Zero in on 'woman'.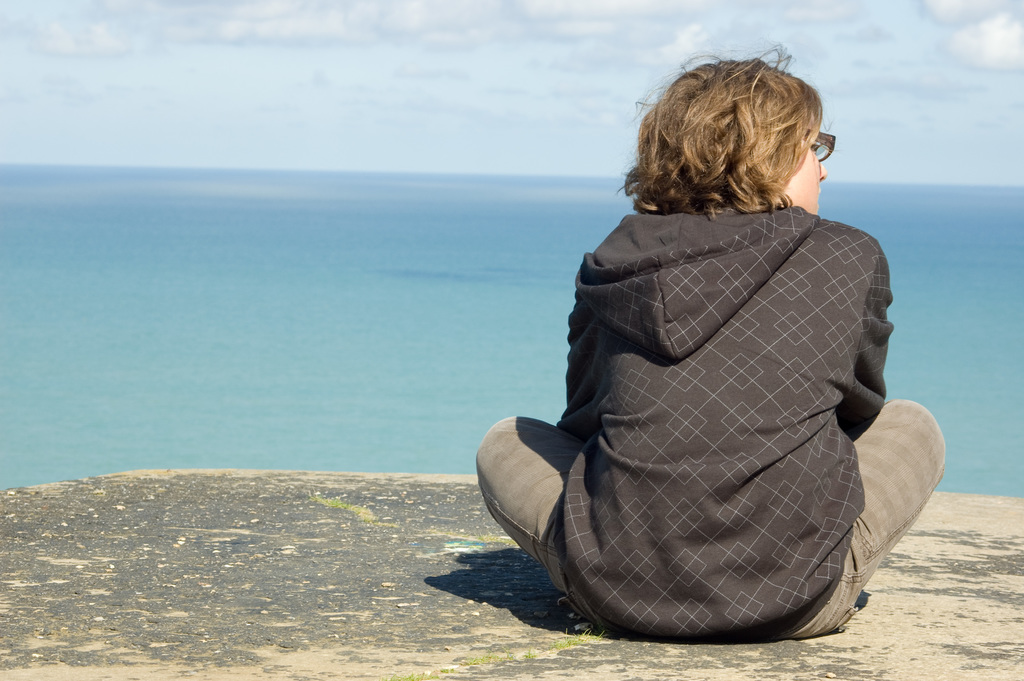
Zeroed in: <bbox>484, 73, 904, 668</bbox>.
